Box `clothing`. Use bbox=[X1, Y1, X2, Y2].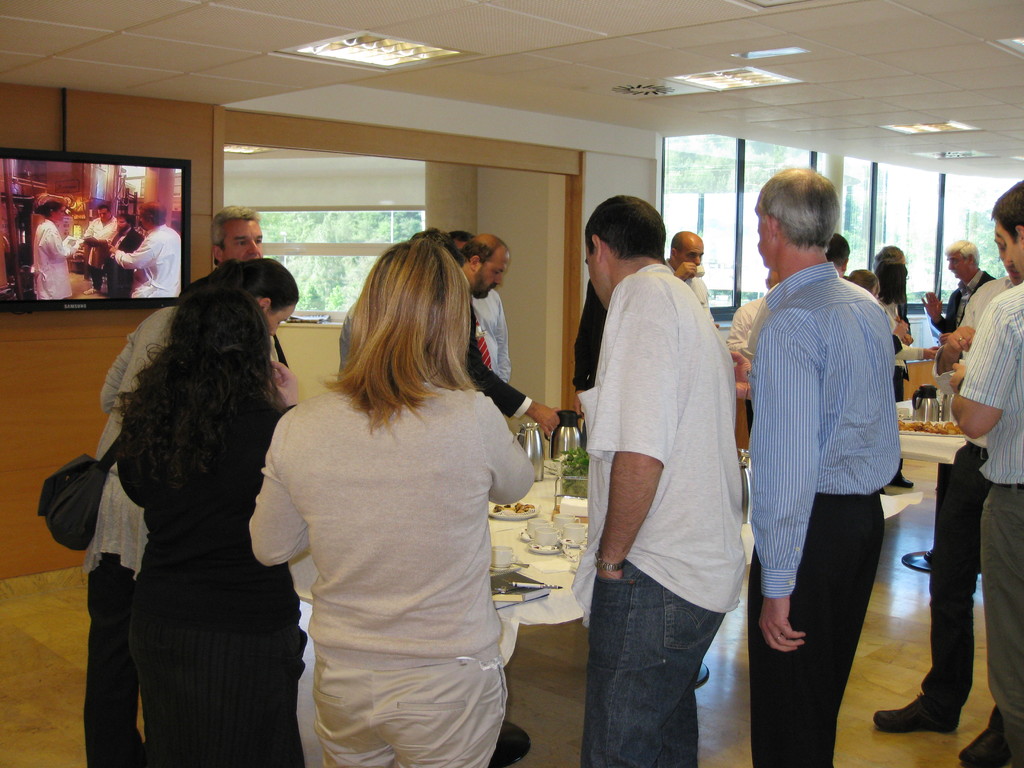
bbox=[941, 285, 1023, 767].
